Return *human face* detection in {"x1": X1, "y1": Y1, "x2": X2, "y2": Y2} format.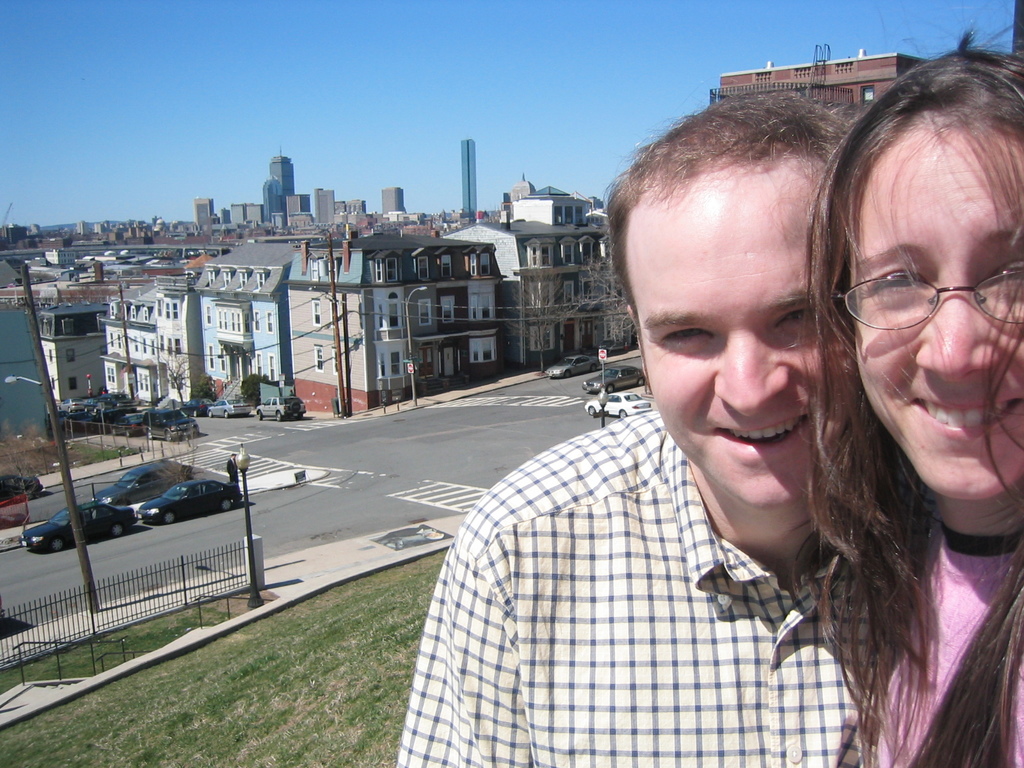
{"x1": 625, "y1": 195, "x2": 858, "y2": 503}.
